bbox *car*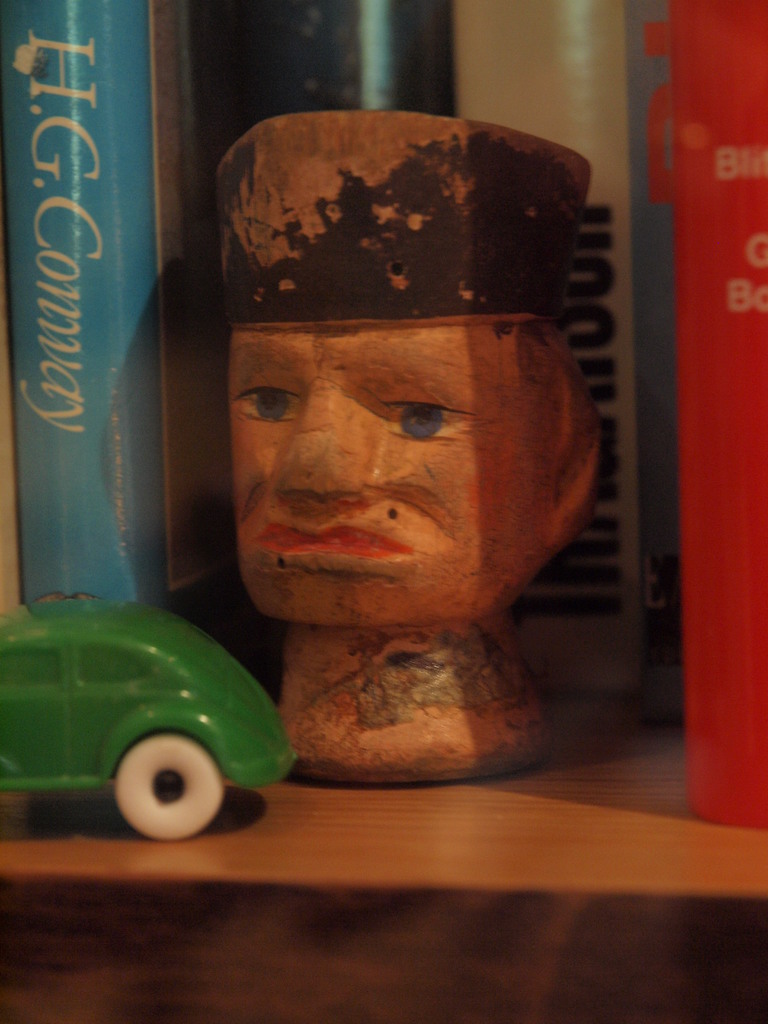
l=0, t=596, r=300, b=846
